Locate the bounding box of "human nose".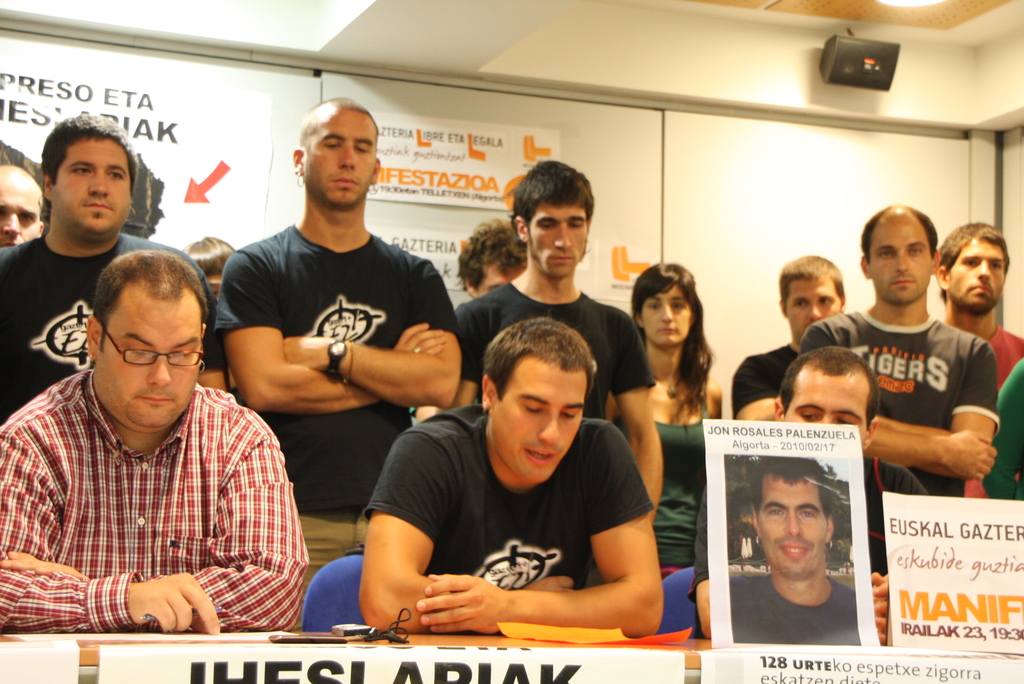
Bounding box: pyautogui.locateOnScreen(808, 300, 819, 320).
